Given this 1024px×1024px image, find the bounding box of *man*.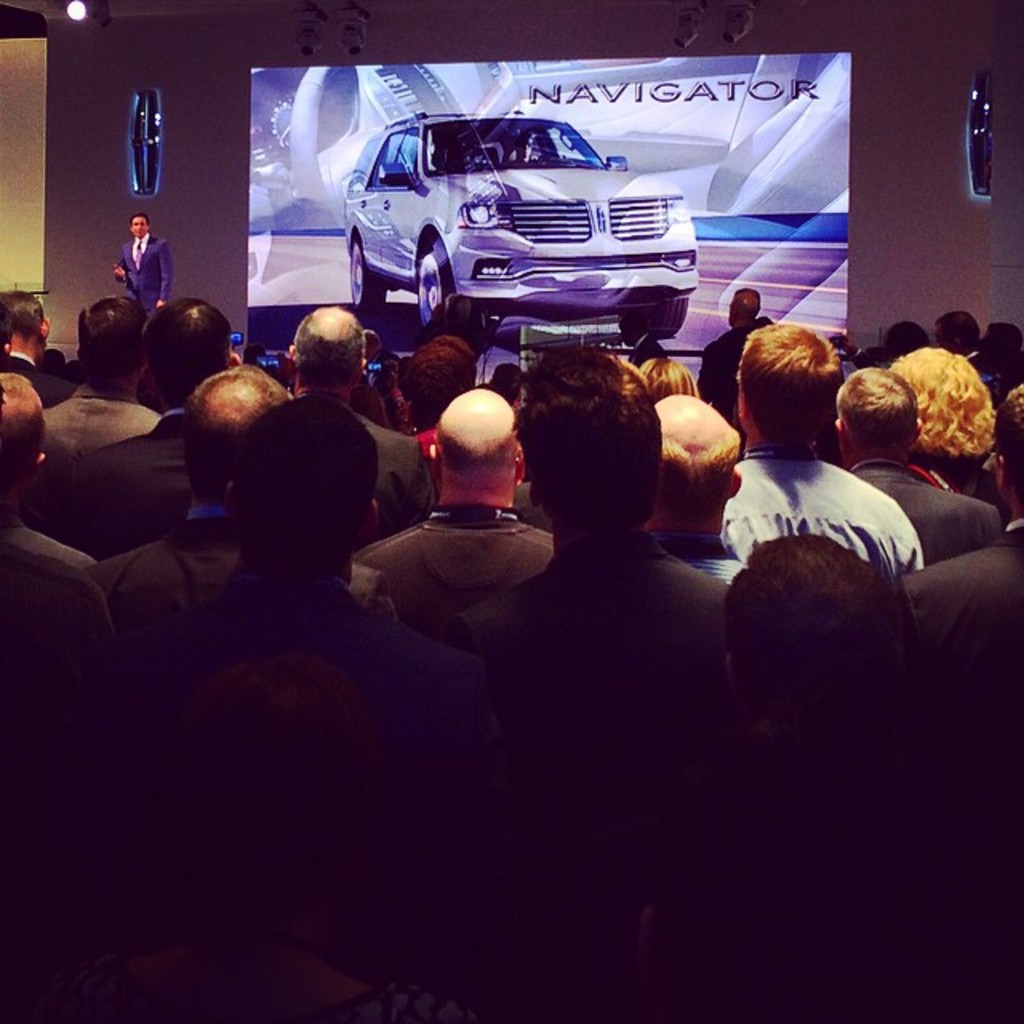
left=109, top=210, right=165, bottom=336.
